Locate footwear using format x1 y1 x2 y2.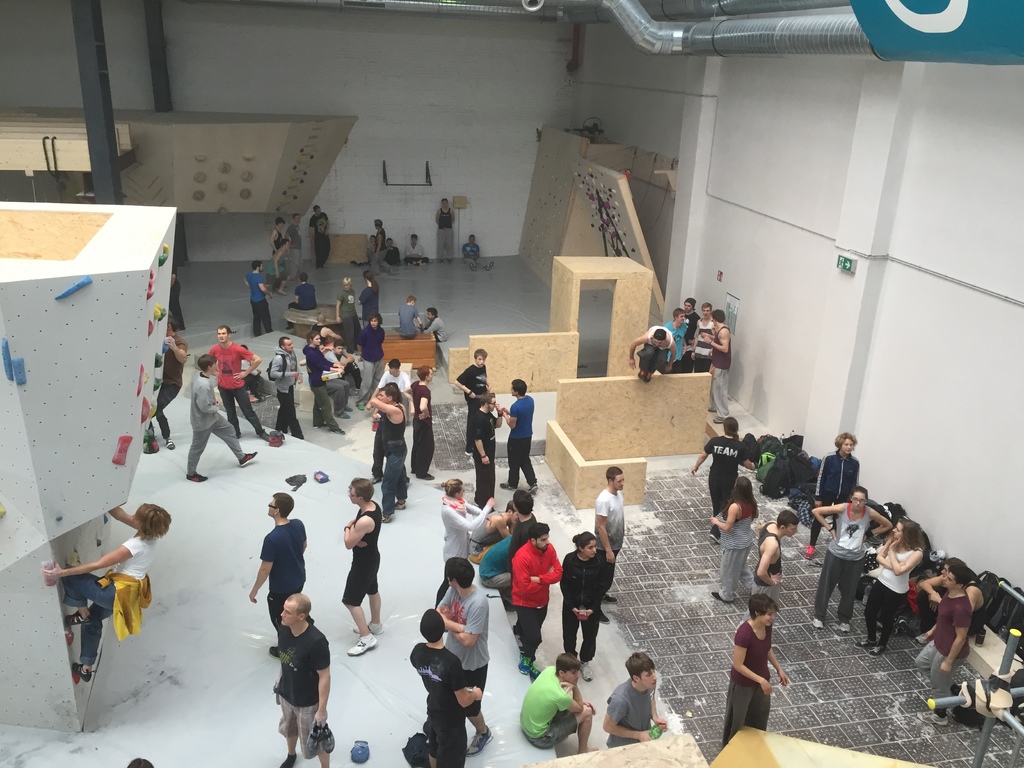
465 449 474 456.
